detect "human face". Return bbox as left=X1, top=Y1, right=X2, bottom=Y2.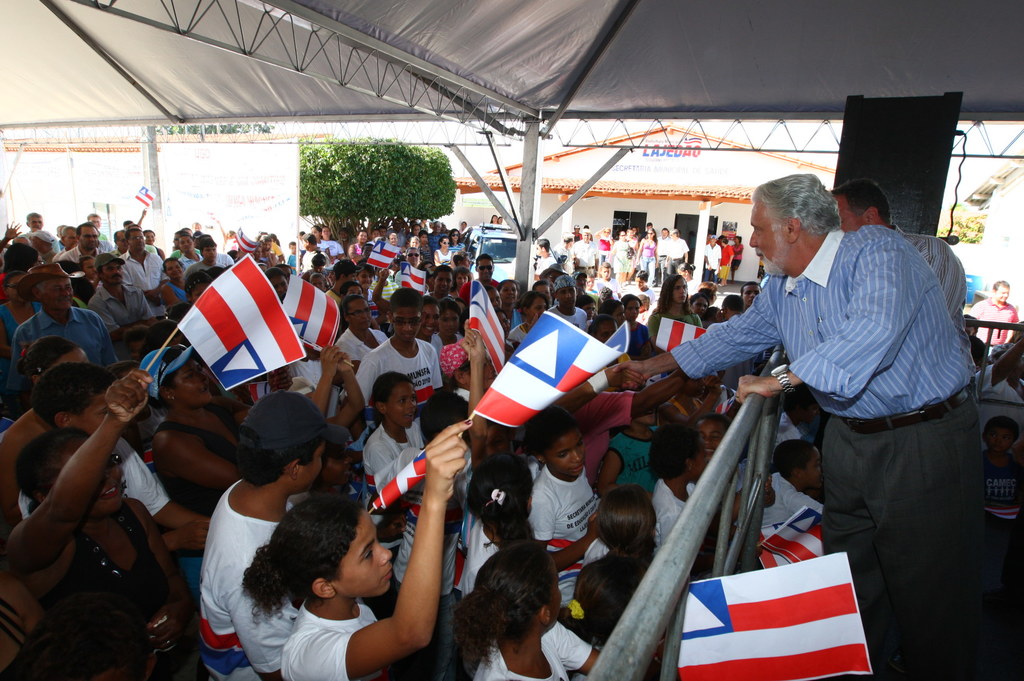
left=341, top=513, right=392, bottom=601.
